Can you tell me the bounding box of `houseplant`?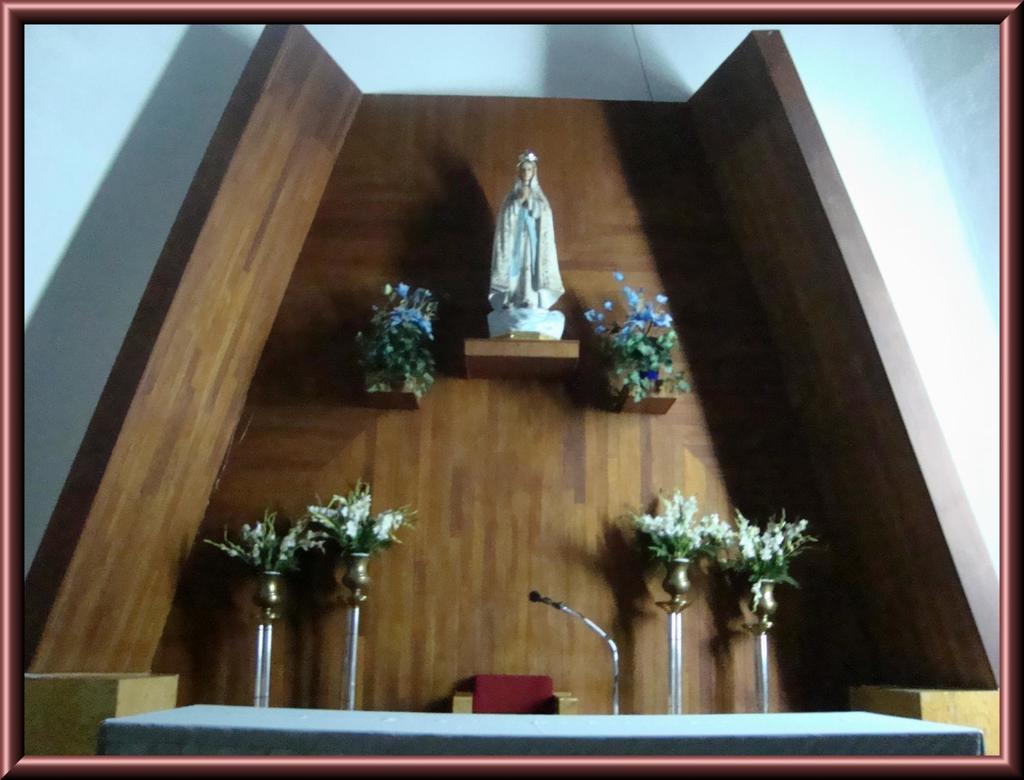
[x1=584, y1=269, x2=689, y2=398].
